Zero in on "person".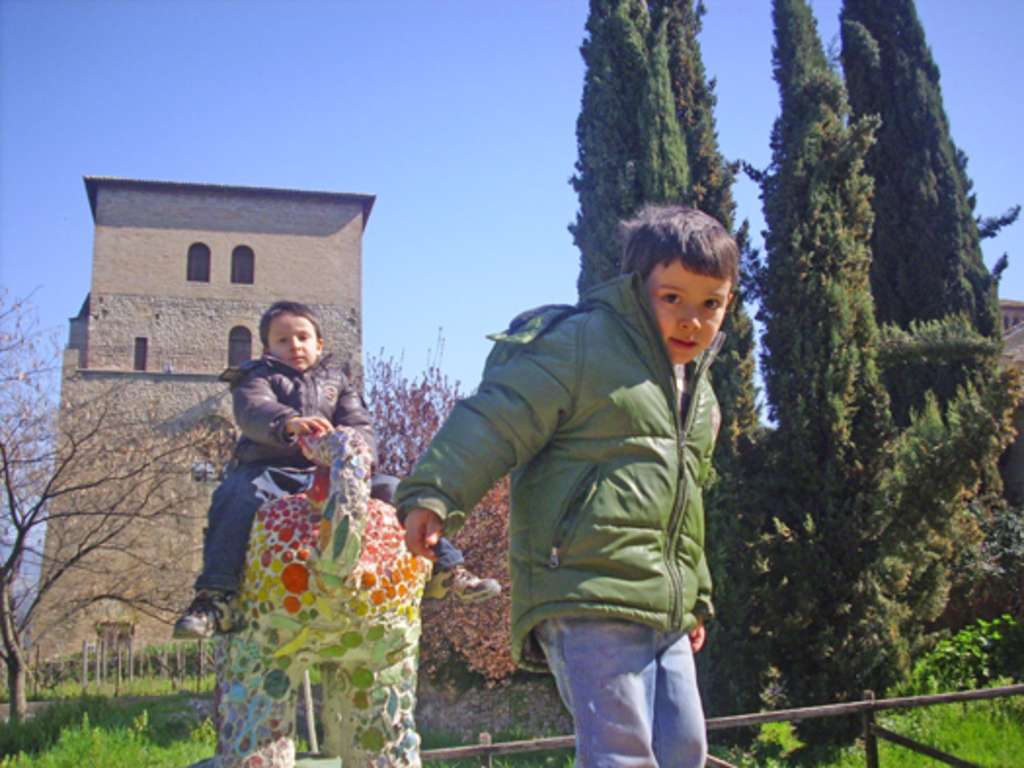
Zeroed in: bbox=(183, 306, 335, 632).
